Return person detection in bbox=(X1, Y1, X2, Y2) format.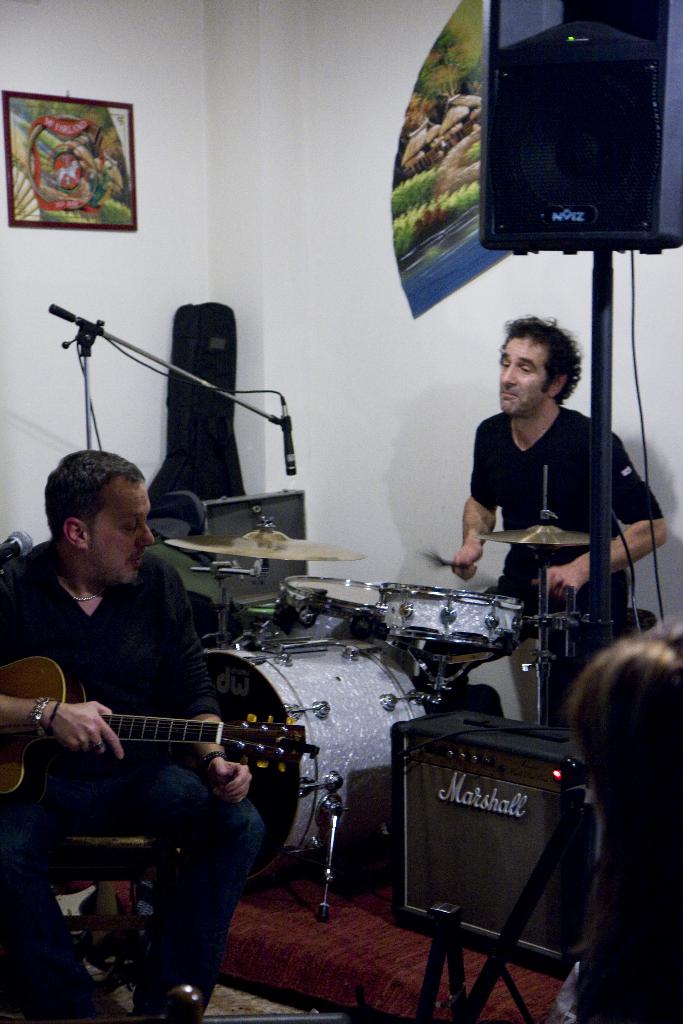
bbox=(447, 314, 673, 734).
